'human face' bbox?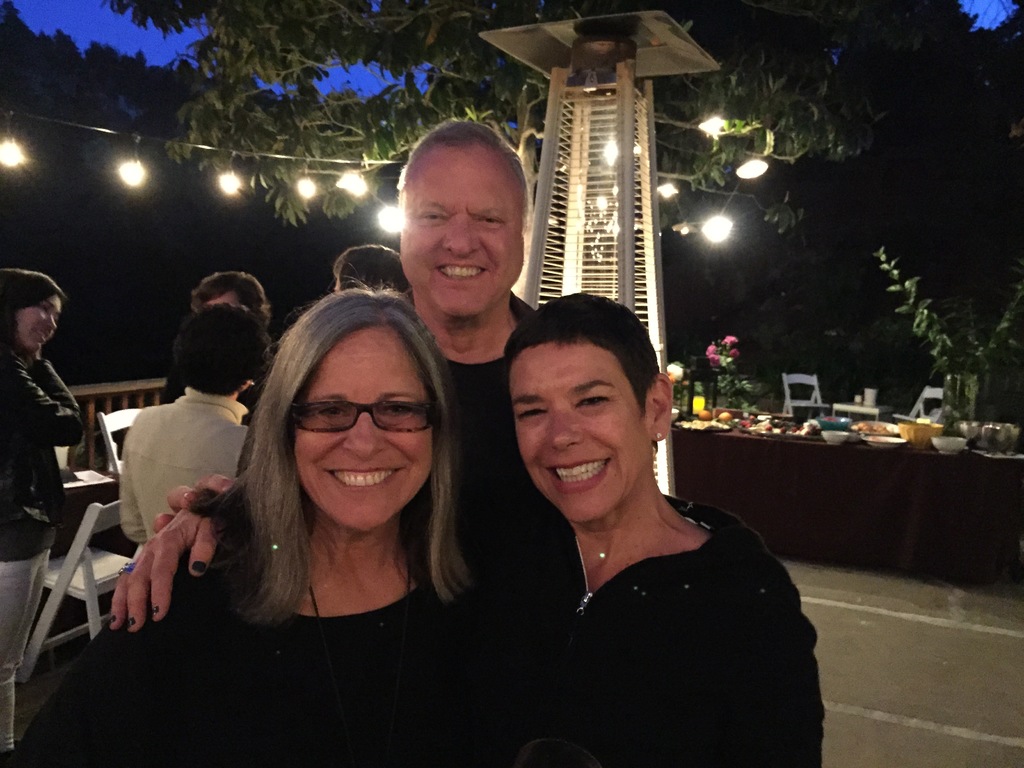
rect(17, 296, 54, 355)
